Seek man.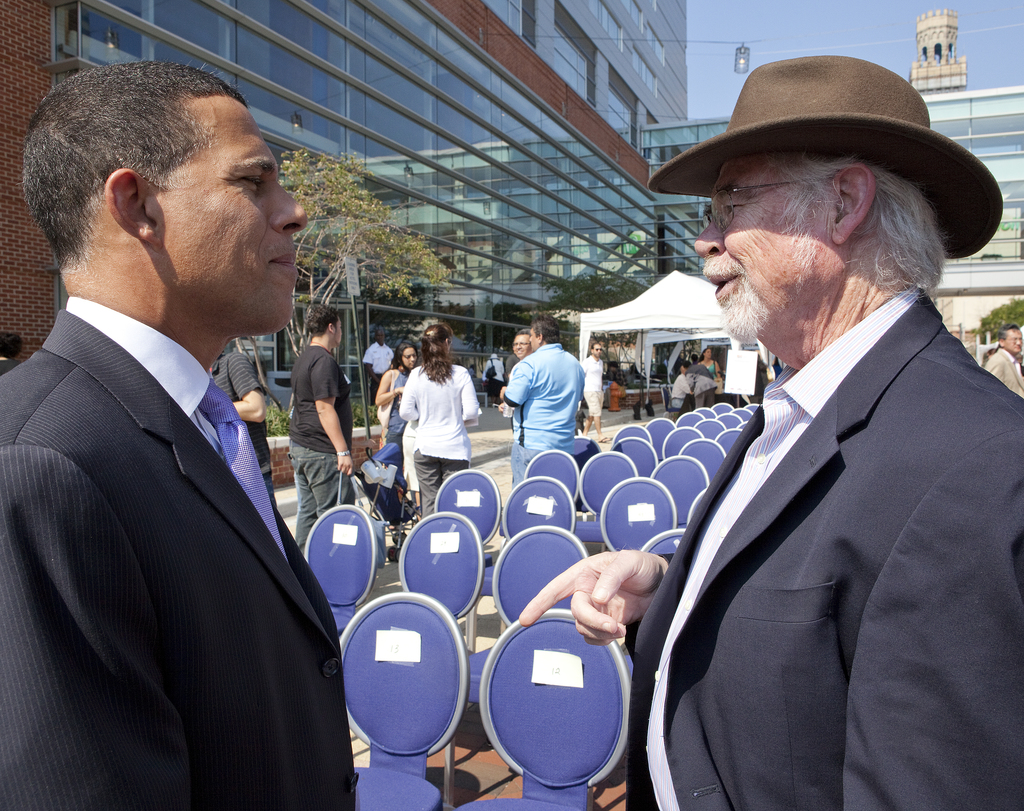
Rect(287, 304, 353, 533).
